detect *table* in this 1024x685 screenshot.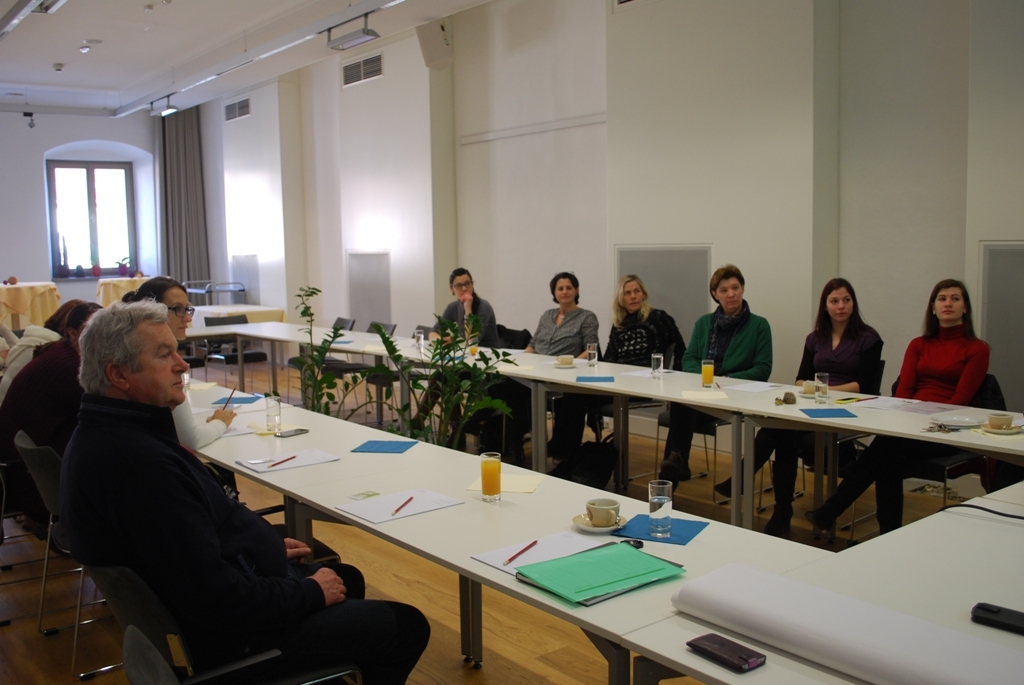
Detection: {"x1": 624, "y1": 499, "x2": 1023, "y2": 684}.
